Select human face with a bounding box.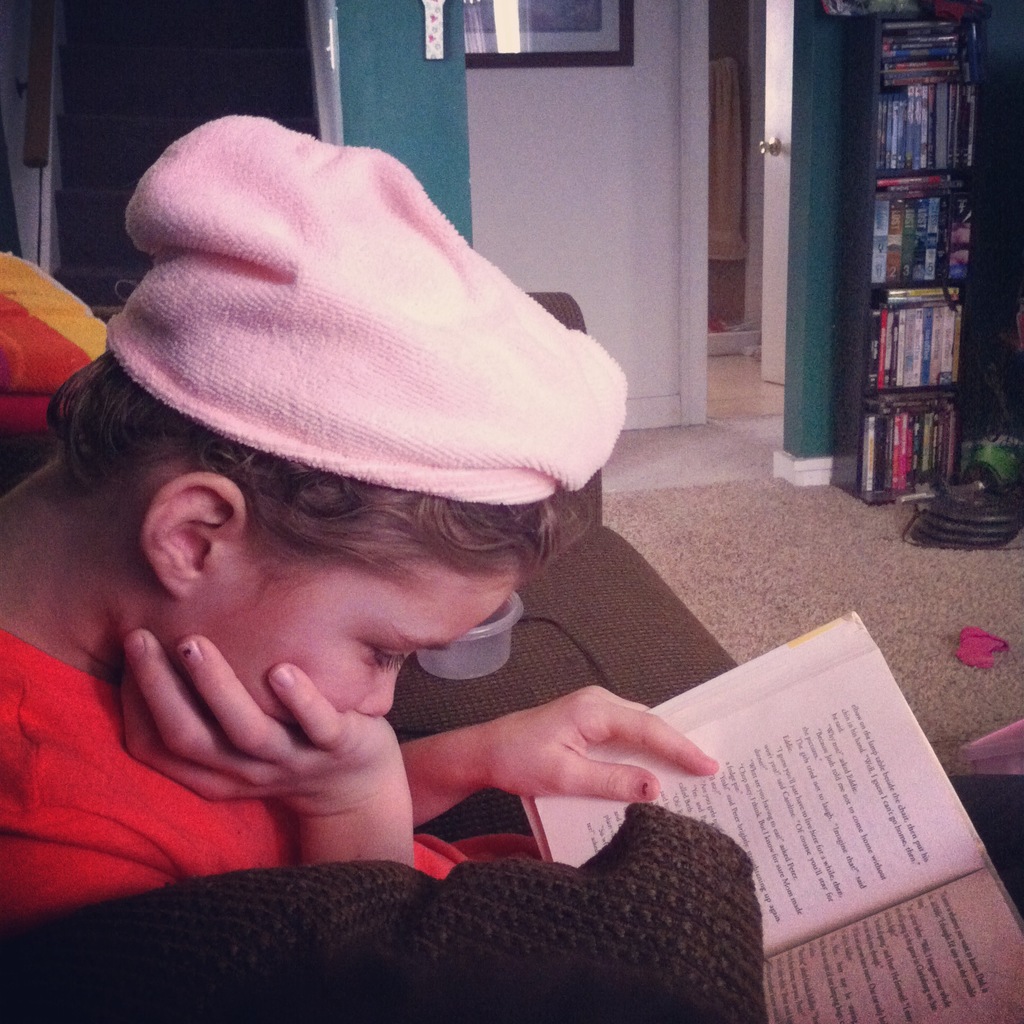
l=188, t=553, r=519, b=727.
